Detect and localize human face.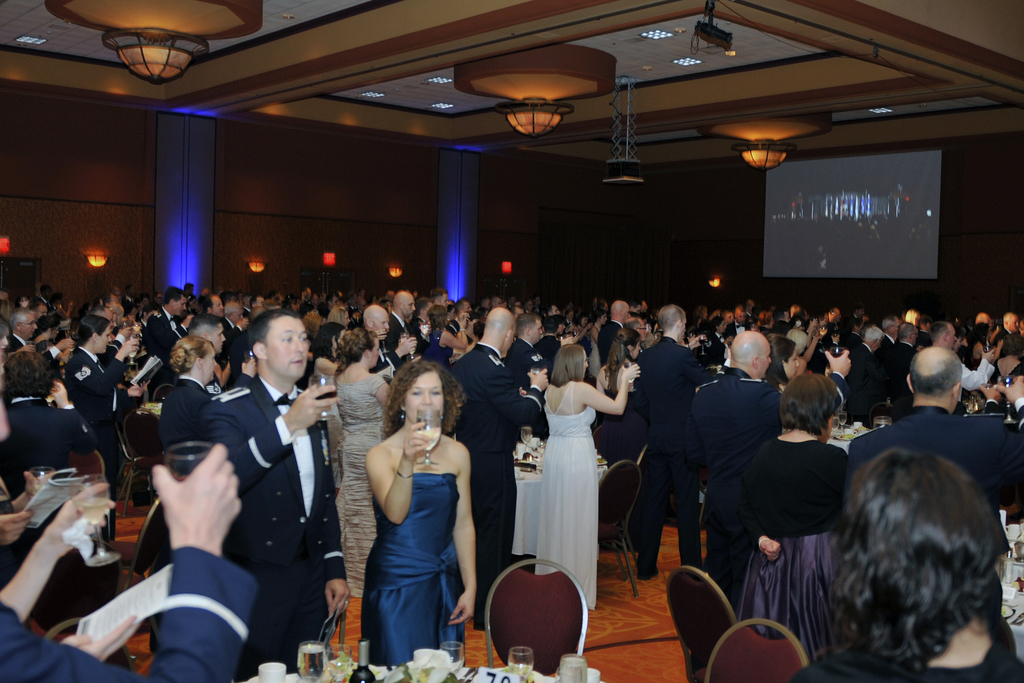
Localized at BBox(260, 319, 308, 386).
